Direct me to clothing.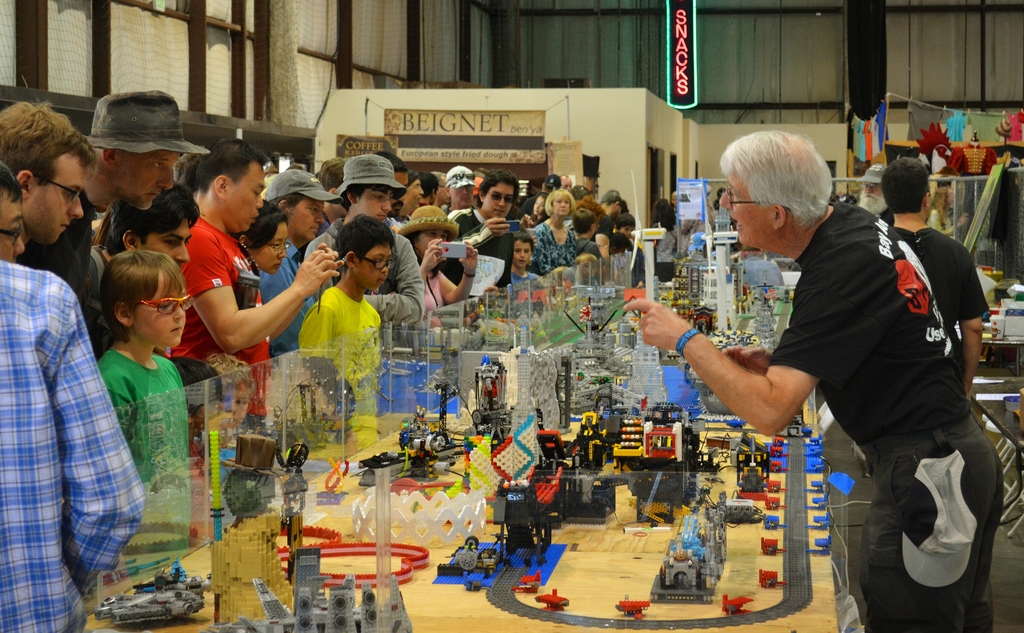
Direction: <box>889,230,988,372</box>.
